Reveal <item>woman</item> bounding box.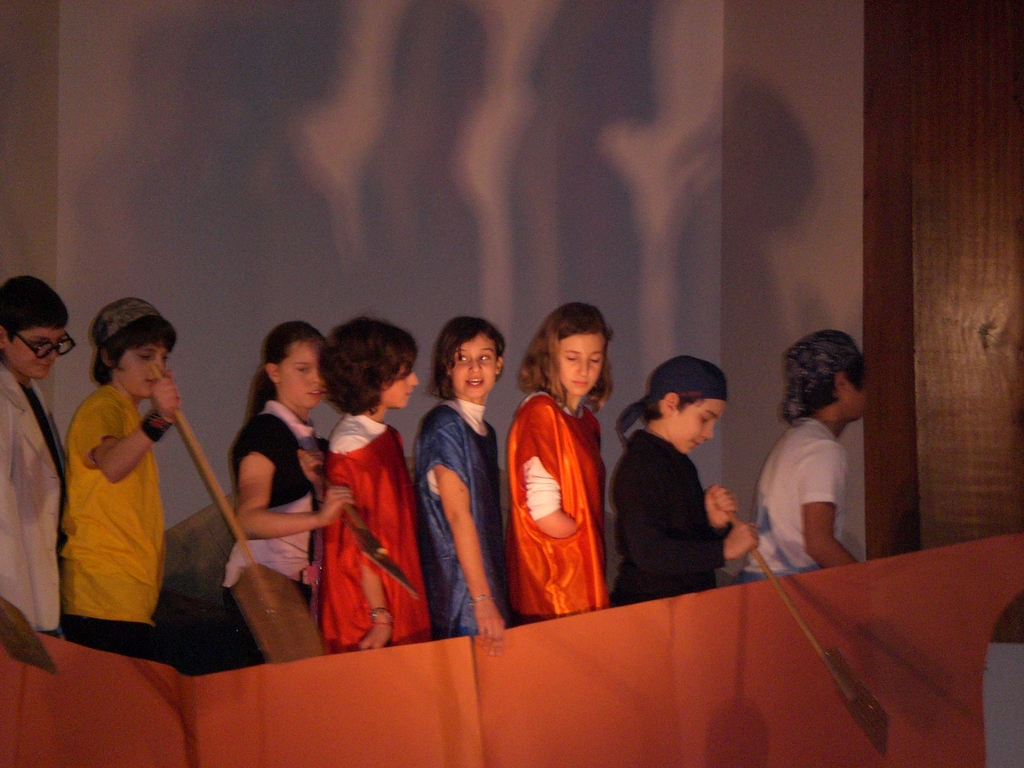
Revealed: bbox=(405, 318, 508, 647).
